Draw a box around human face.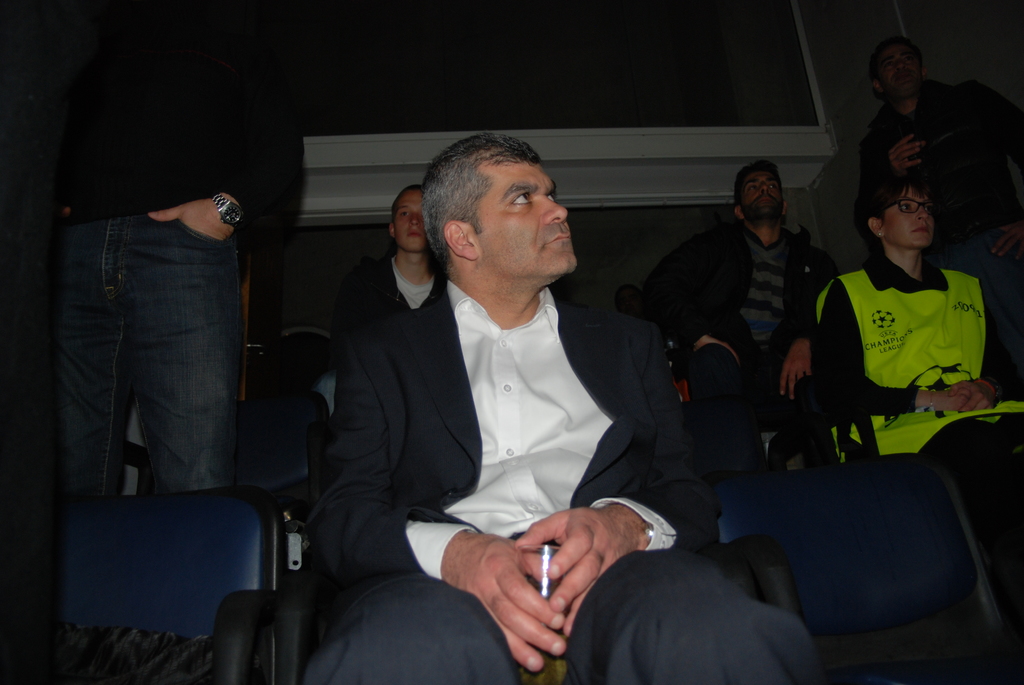
(left=877, top=43, right=927, bottom=107).
